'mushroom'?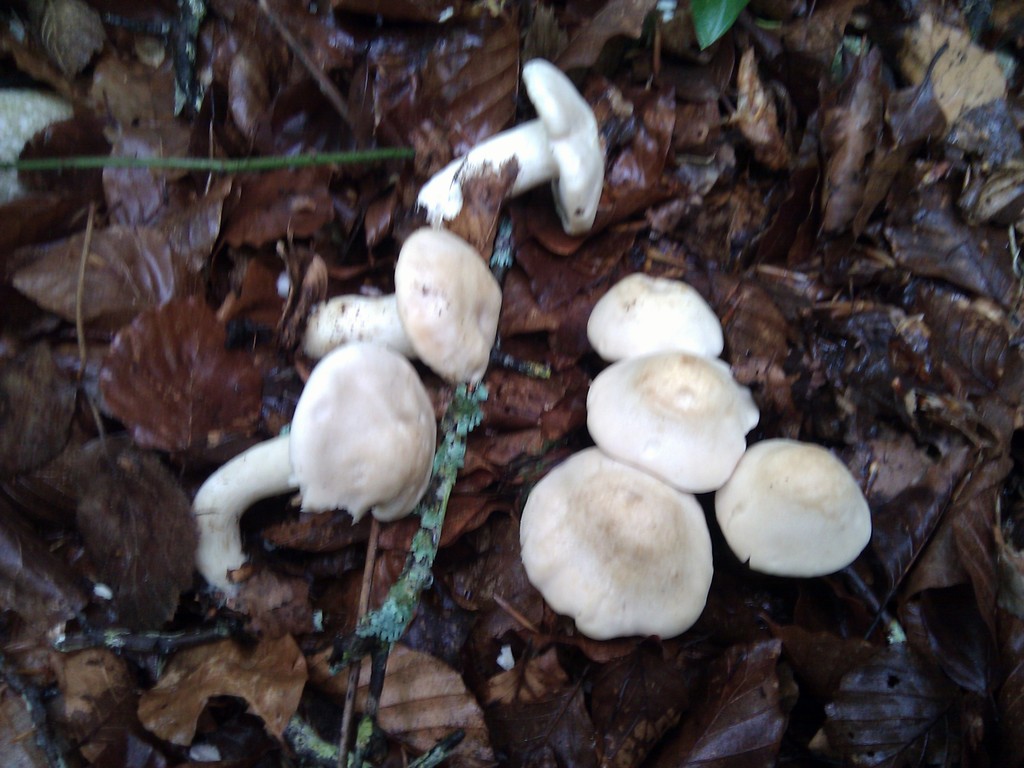
{"left": 191, "top": 341, "right": 440, "bottom": 604}
